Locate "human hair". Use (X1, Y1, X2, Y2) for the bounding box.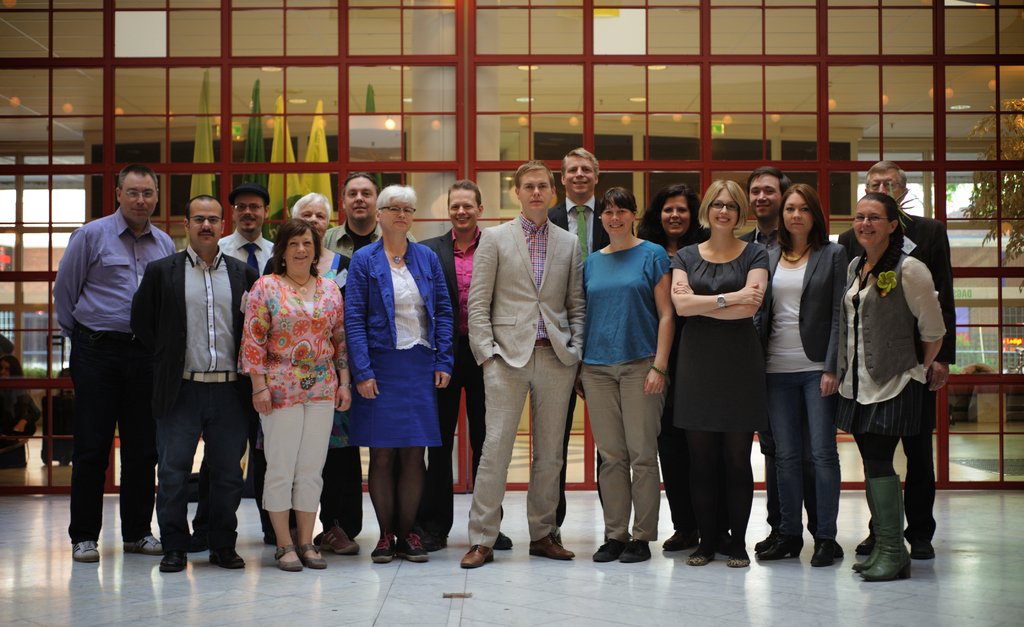
(115, 165, 163, 202).
